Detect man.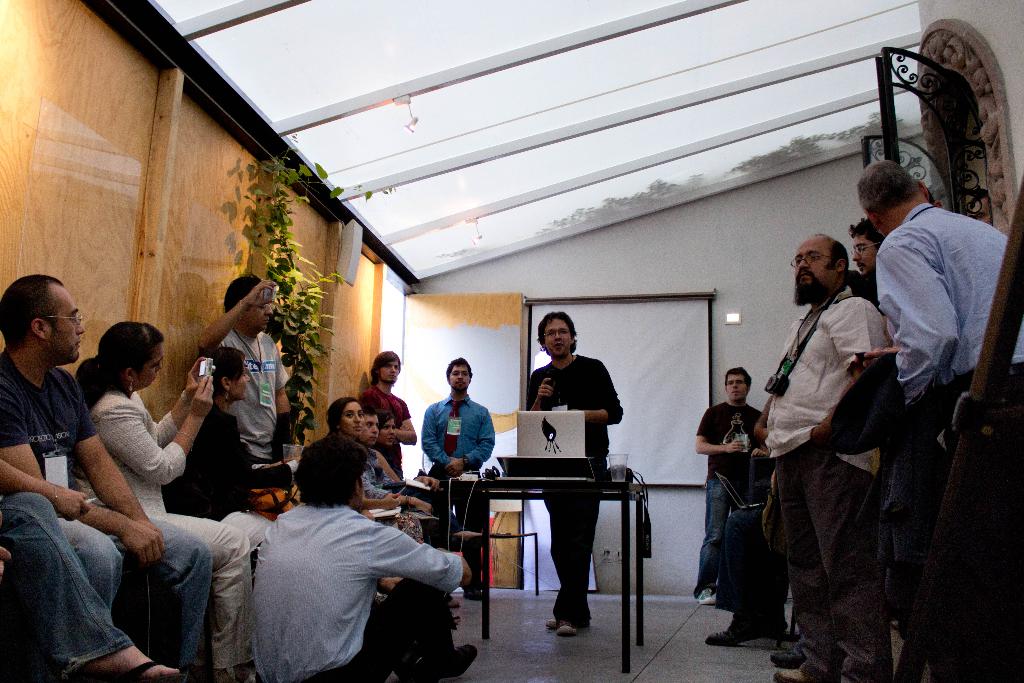
Detected at [200,270,296,463].
